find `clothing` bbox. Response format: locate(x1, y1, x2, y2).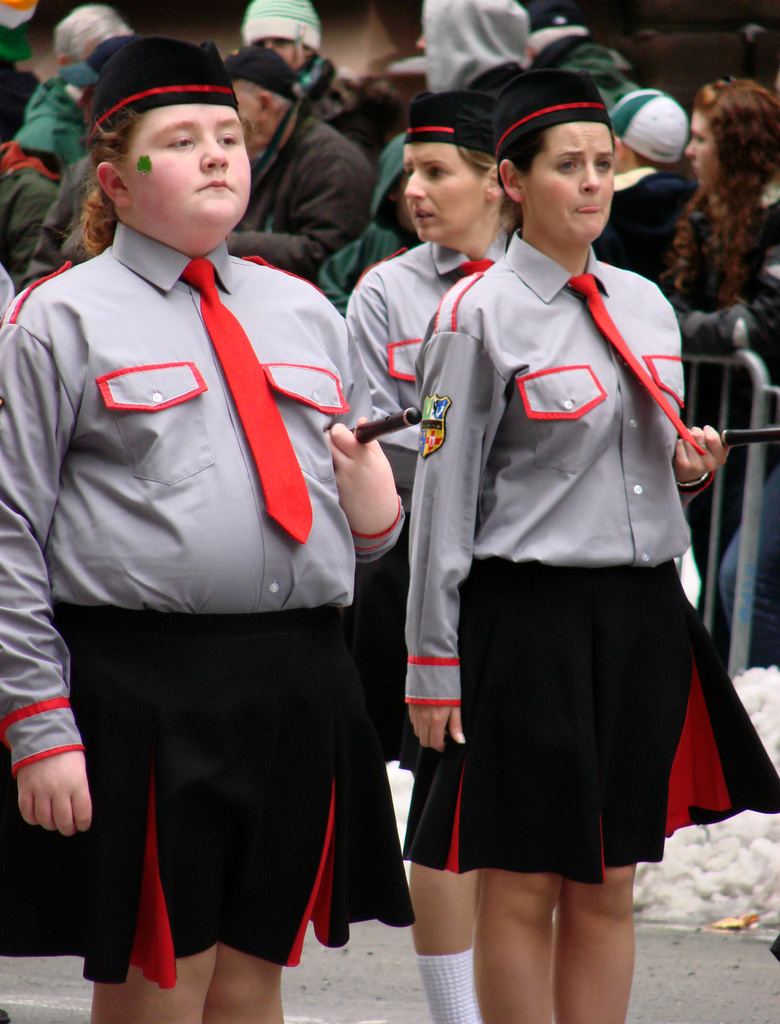
locate(313, 133, 419, 316).
